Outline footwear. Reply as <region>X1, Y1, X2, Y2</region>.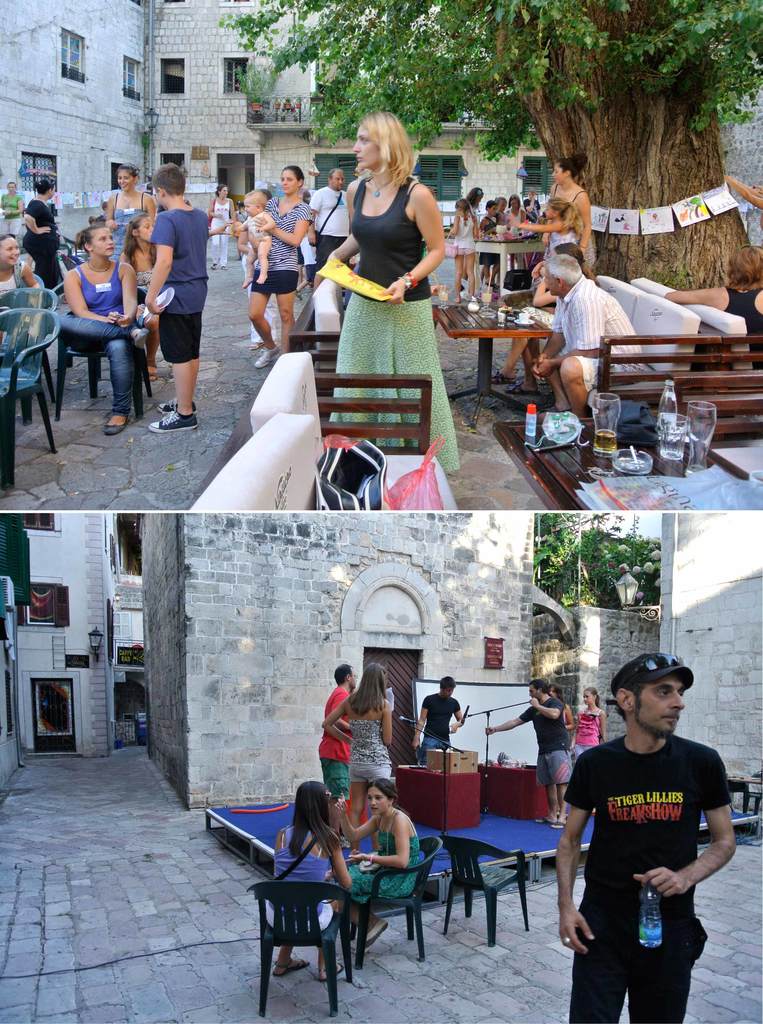
<region>322, 960, 343, 981</region>.
